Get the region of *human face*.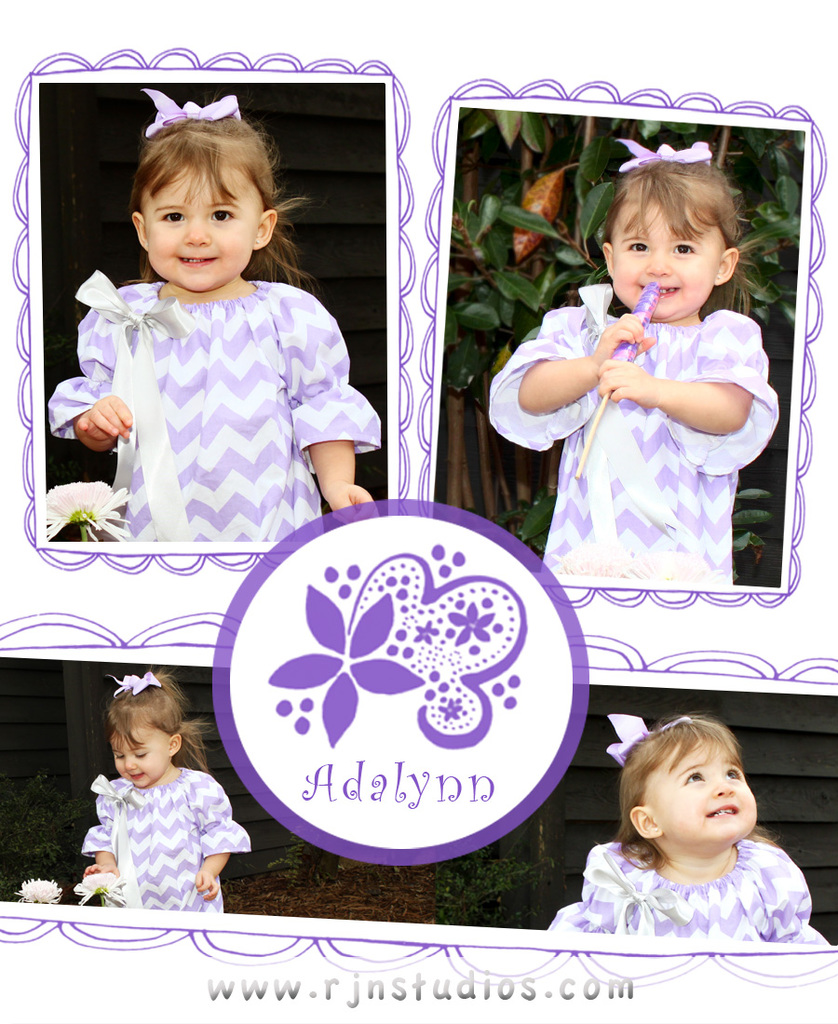
143,161,264,294.
